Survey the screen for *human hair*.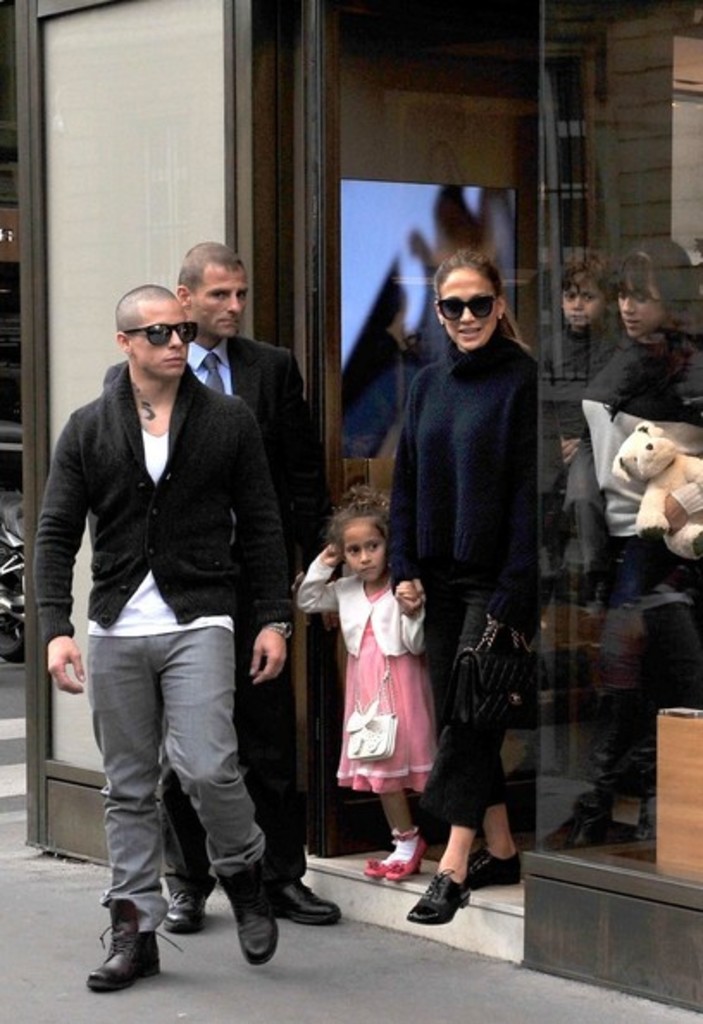
Survey found: [x1=169, y1=233, x2=248, y2=309].
